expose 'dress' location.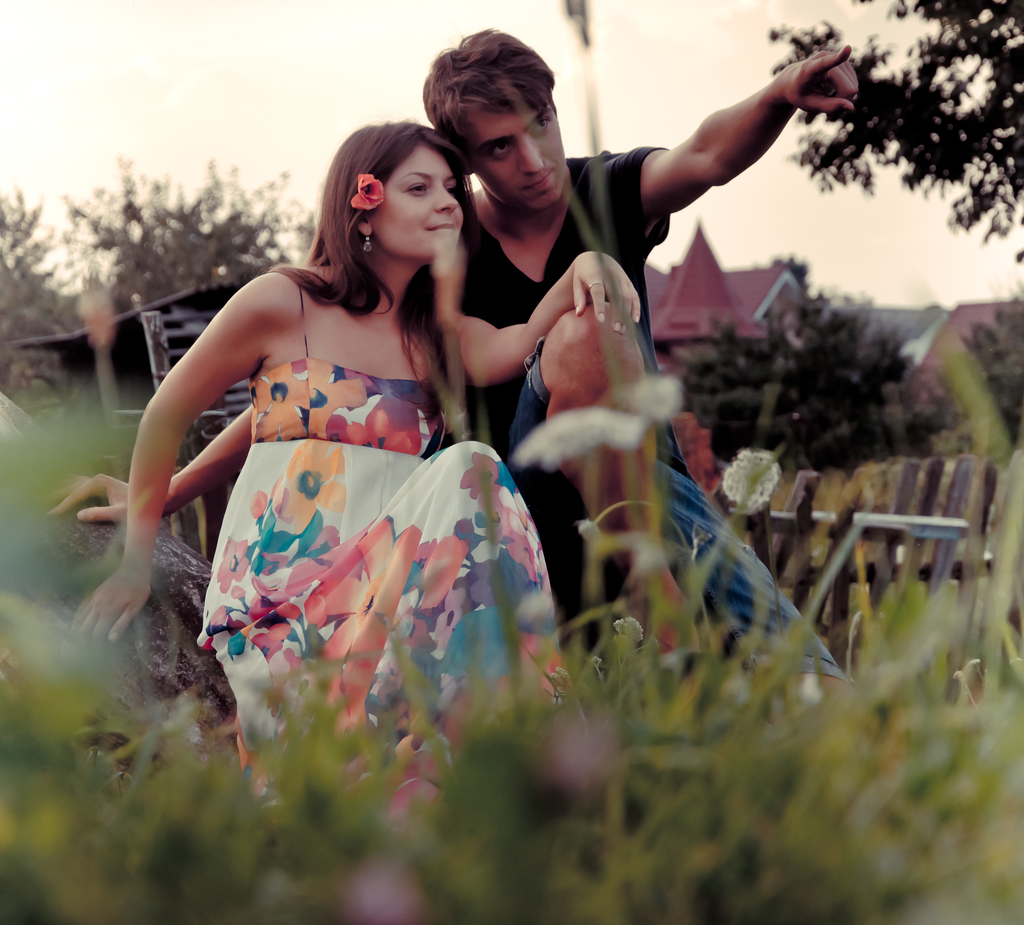
Exposed at {"left": 191, "top": 284, "right": 578, "bottom": 818}.
